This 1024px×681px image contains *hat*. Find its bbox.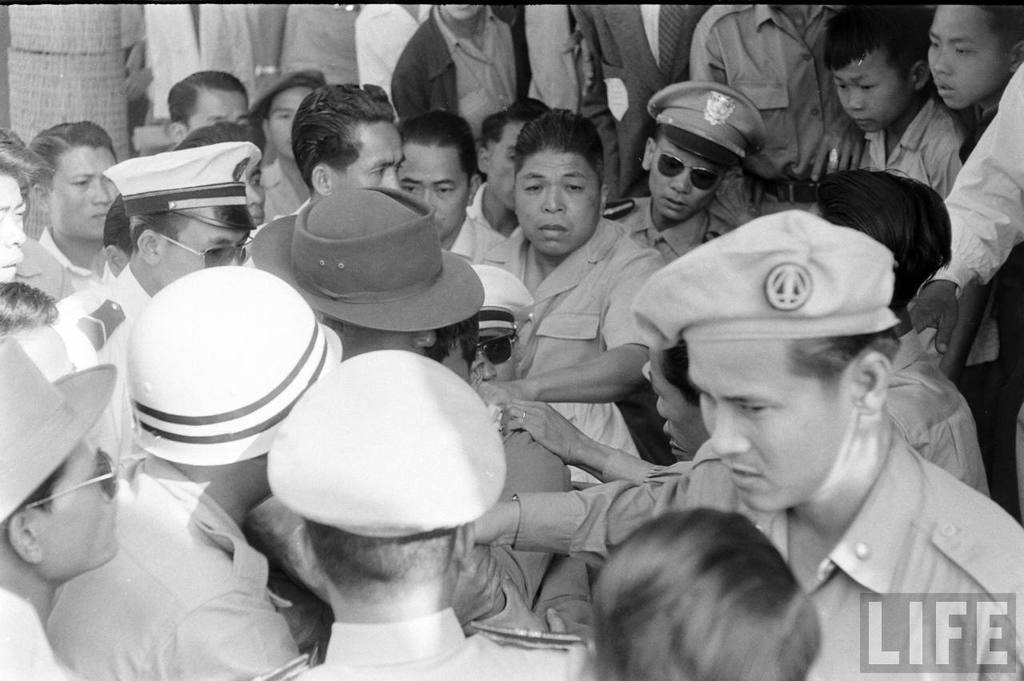
(103,139,266,220).
